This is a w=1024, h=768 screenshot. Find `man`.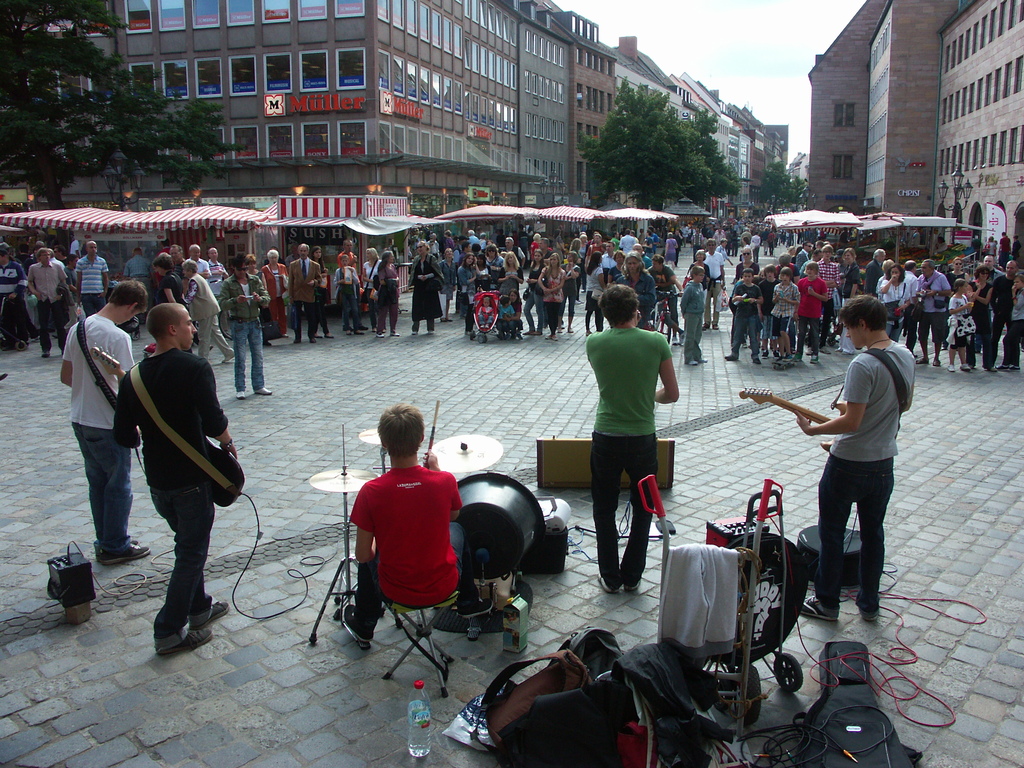
Bounding box: pyautogui.locateOnScreen(206, 246, 229, 340).
